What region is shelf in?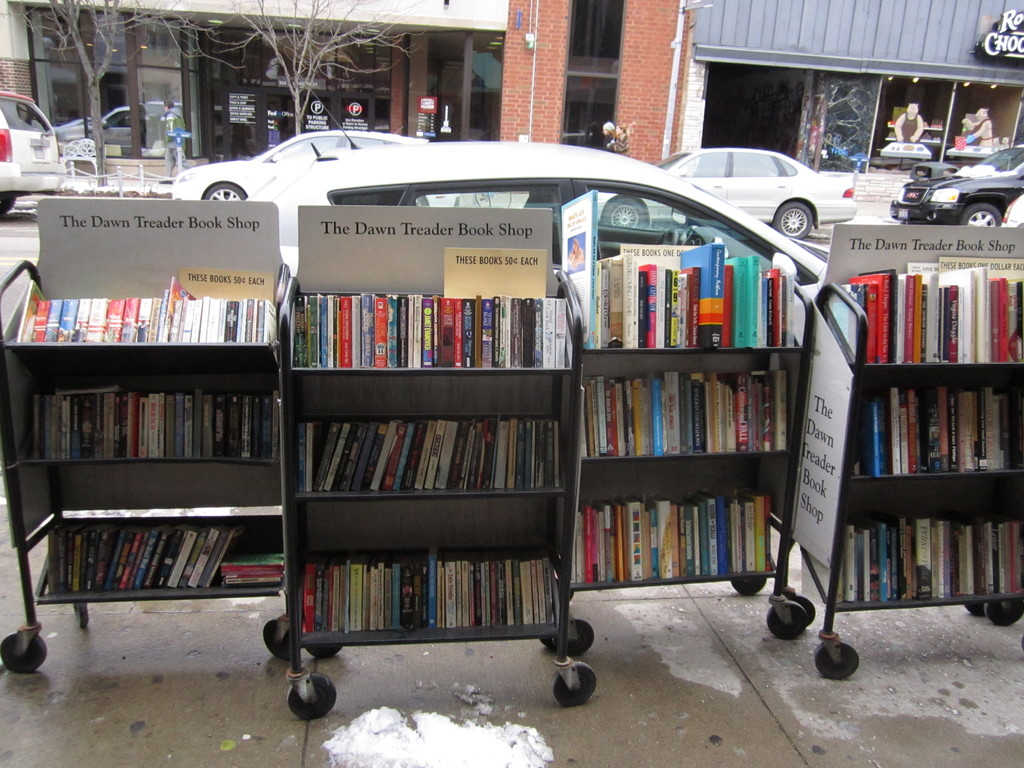
845 275 1023 358.
